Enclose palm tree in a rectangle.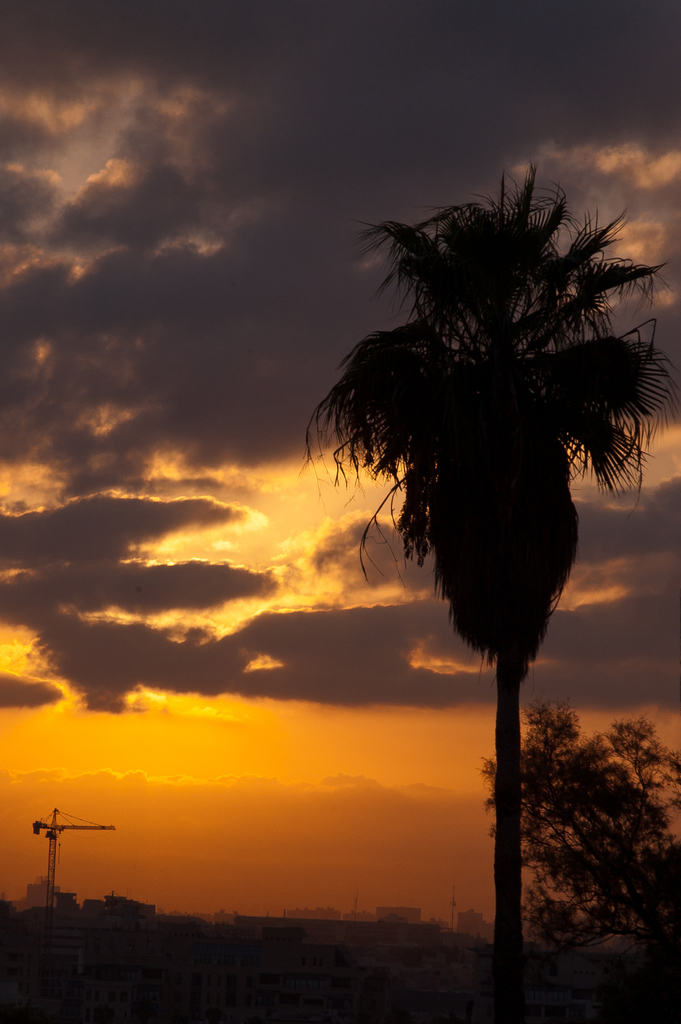
483/710/602/977.
